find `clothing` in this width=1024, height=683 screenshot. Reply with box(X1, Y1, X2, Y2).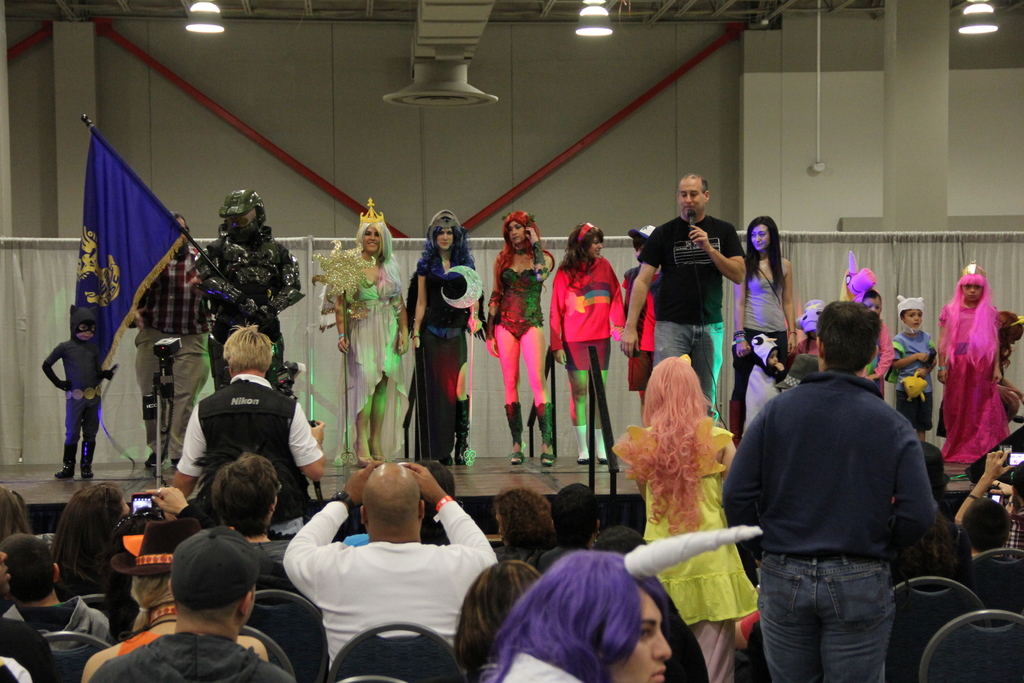
box(638, 215, 747, 322).
